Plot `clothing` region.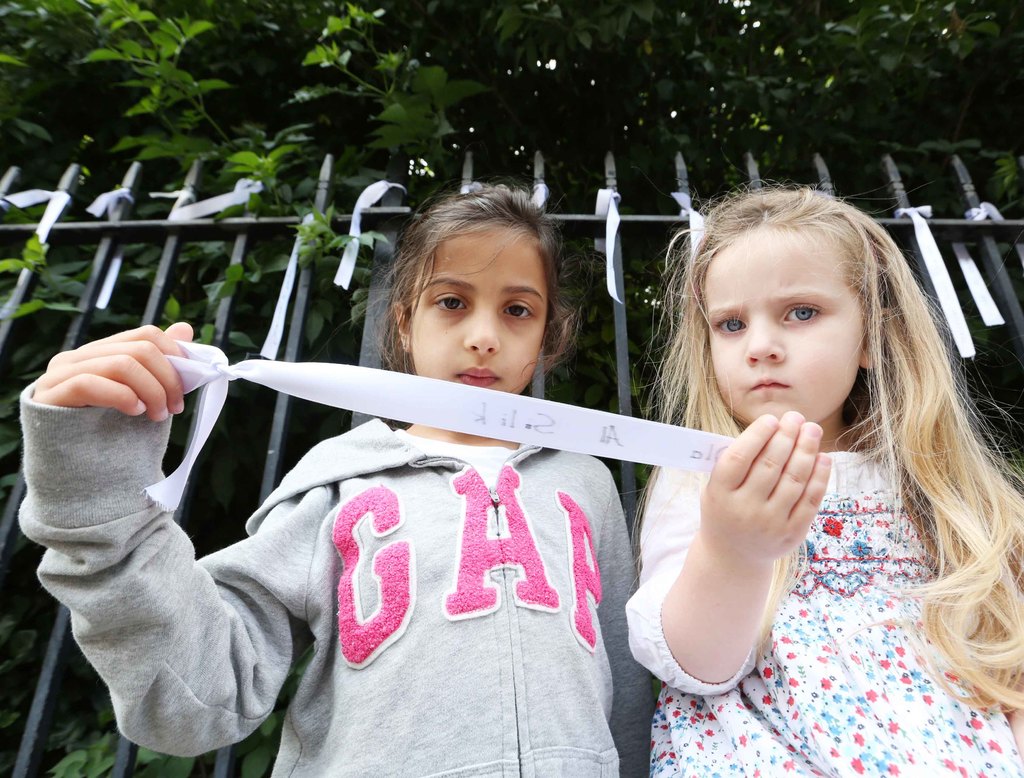
Plotted at <bbox>625, 468, 1023, 777</bbox>.
